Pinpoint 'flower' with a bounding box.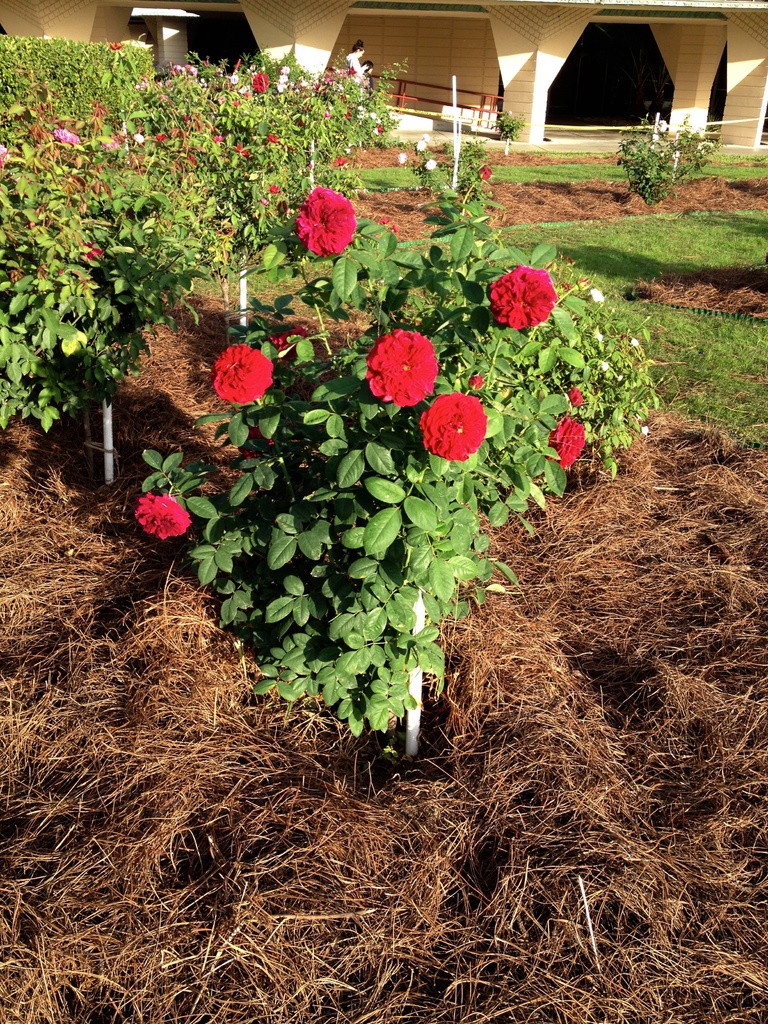
135:490:193:540.
